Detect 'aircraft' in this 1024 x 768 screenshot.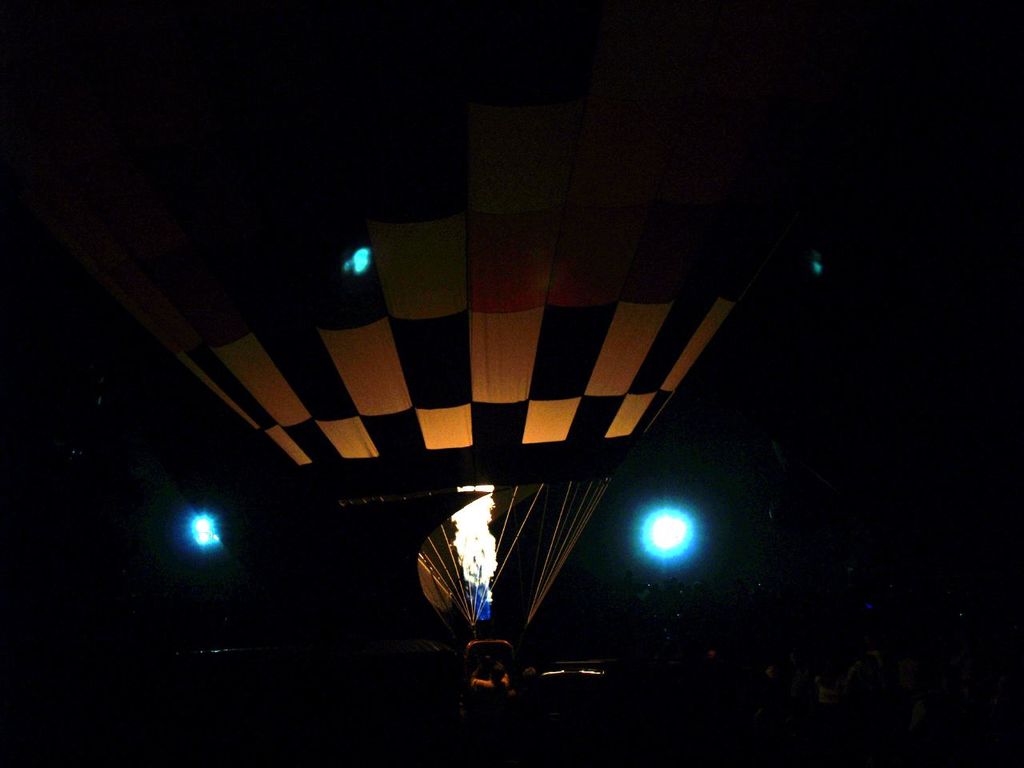
Detection: 124 208 754 687.
